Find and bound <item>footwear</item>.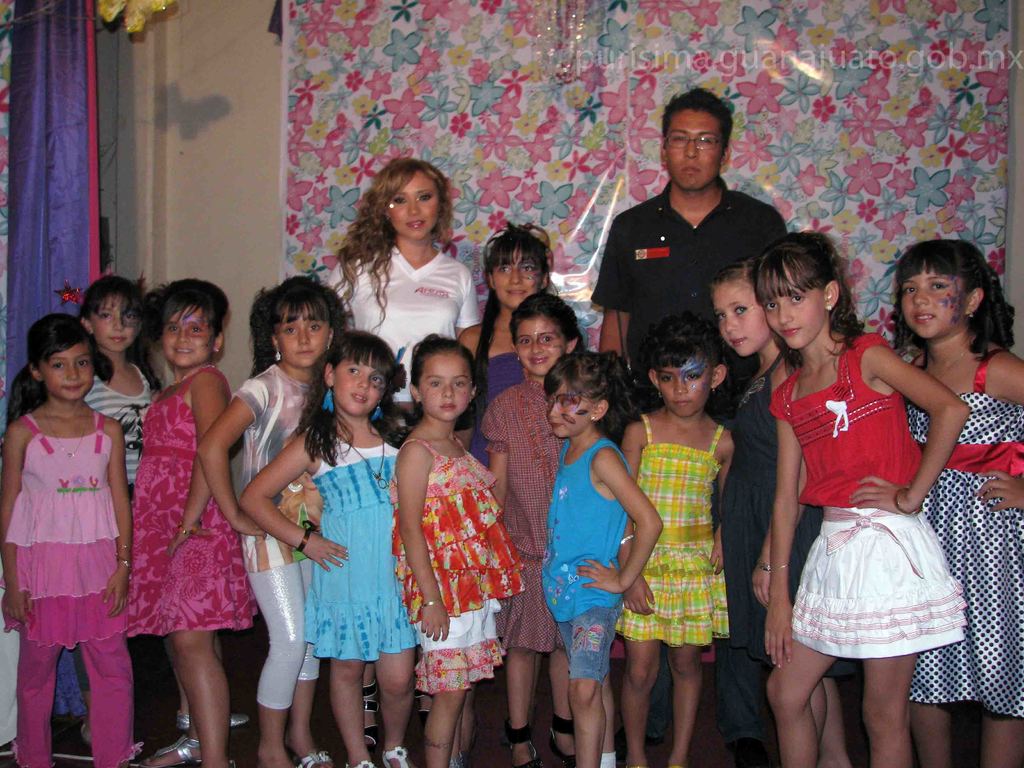
Bound: 136,738,210,767.
